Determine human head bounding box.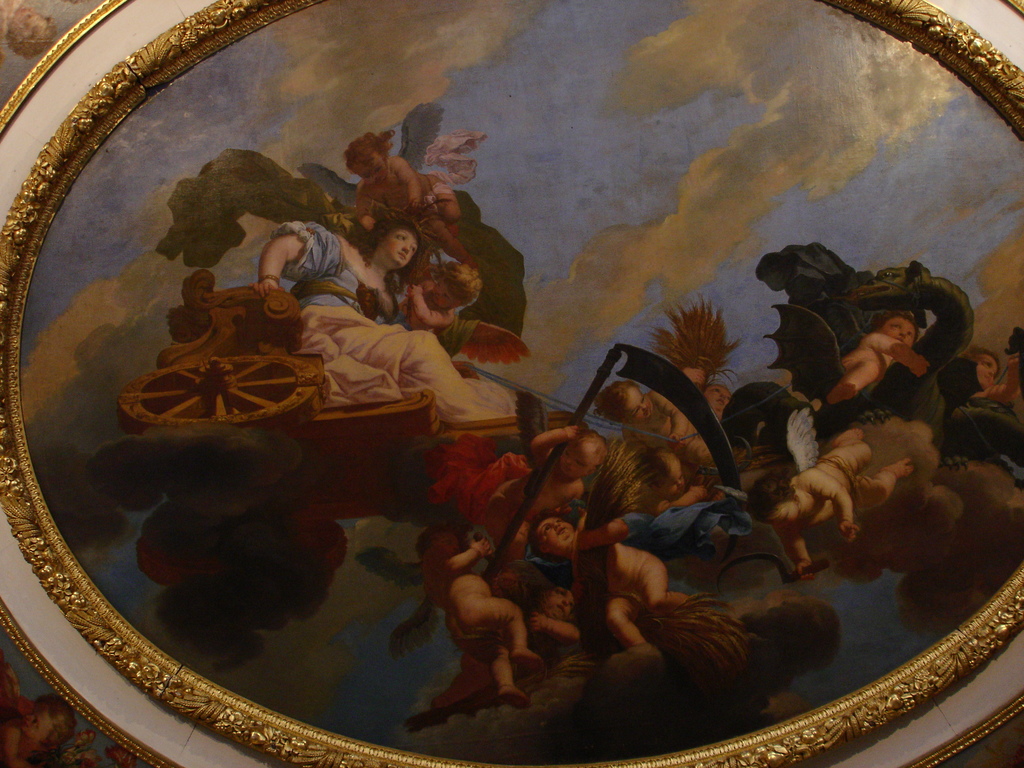
Determined: [534, 513, 578, 559].
